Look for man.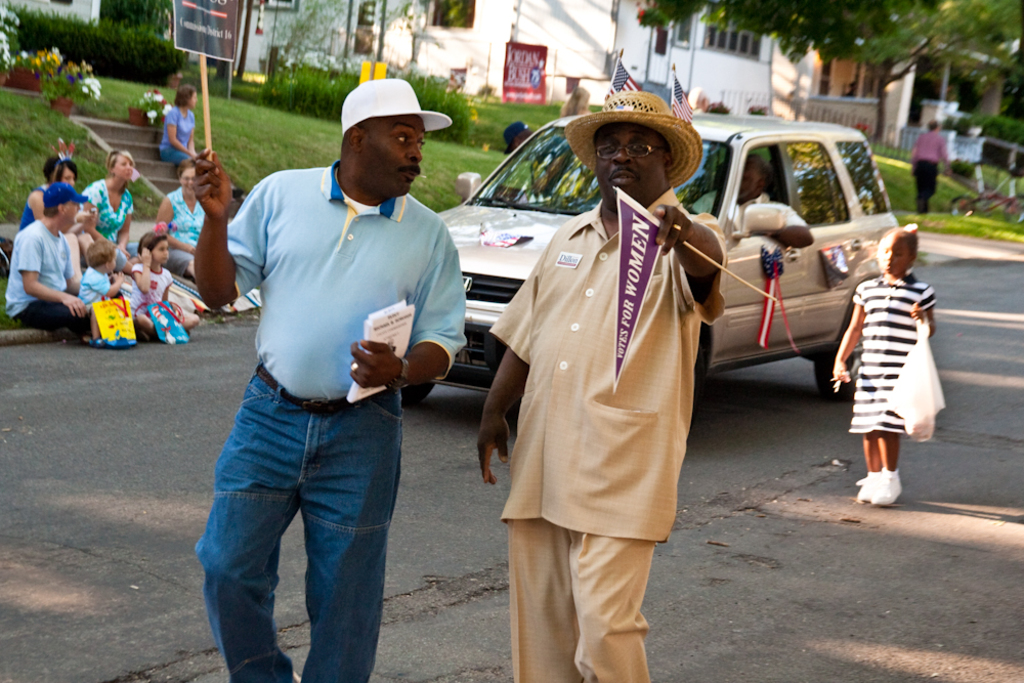
Found: (0, 184, 130, 360).
